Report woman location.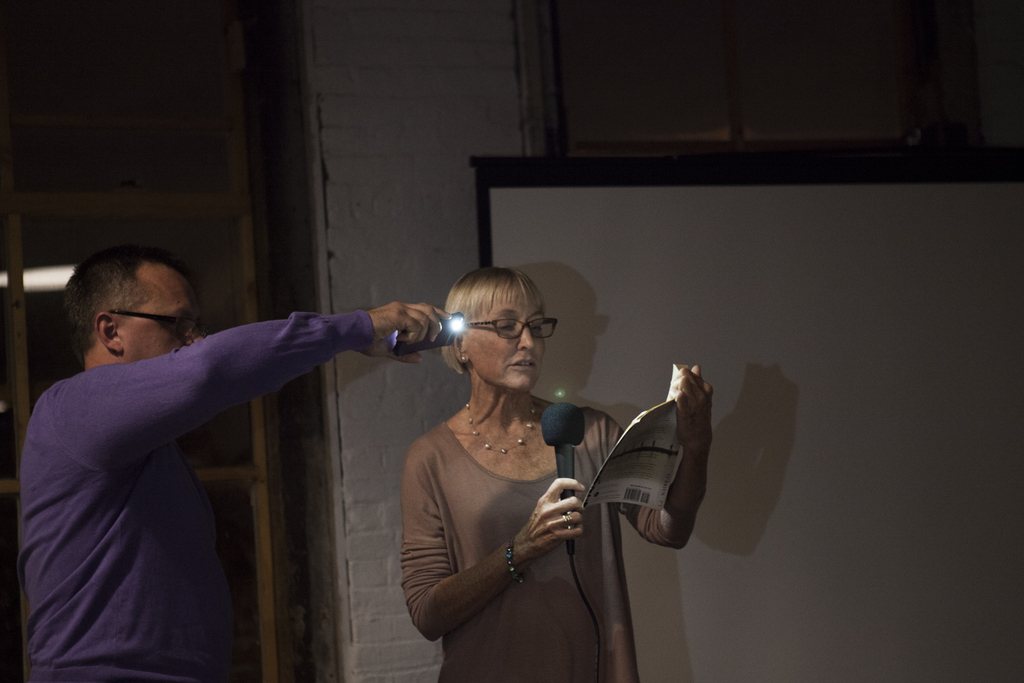
Report: crop(402, 269, 714, 682).
